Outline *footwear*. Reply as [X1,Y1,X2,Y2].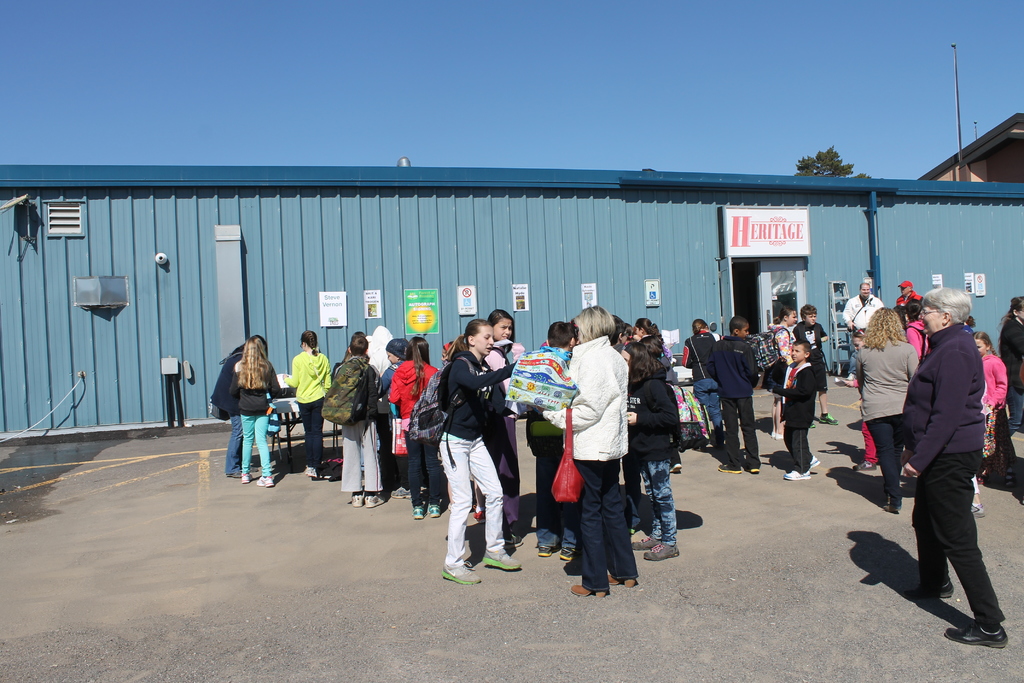
[346,492,362,509].
